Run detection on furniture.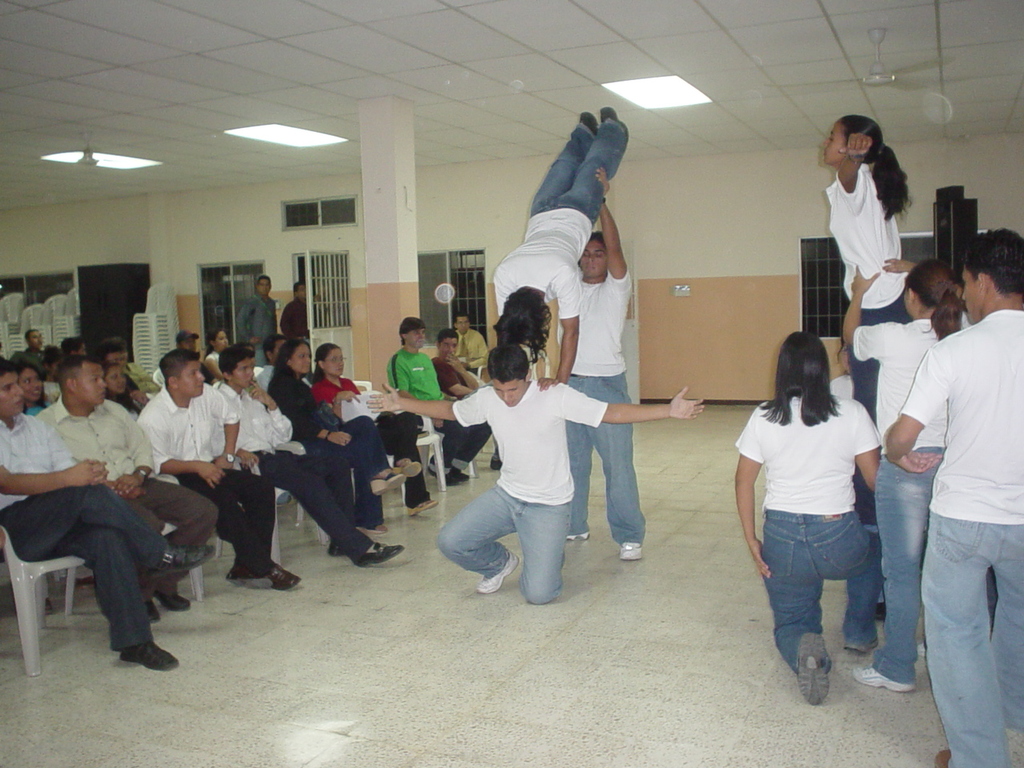
Result: {"x1": 150, "y1": 367, "x2": 170, "y2": 394}.
